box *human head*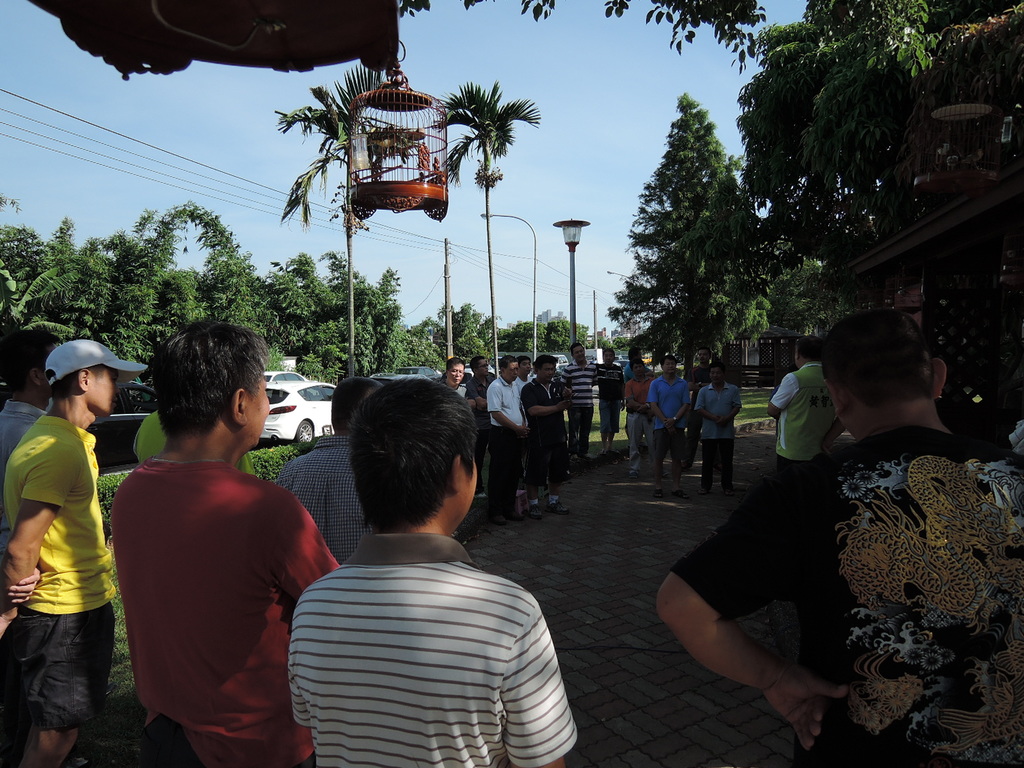
<region>816, 311, 943, 442</region>
